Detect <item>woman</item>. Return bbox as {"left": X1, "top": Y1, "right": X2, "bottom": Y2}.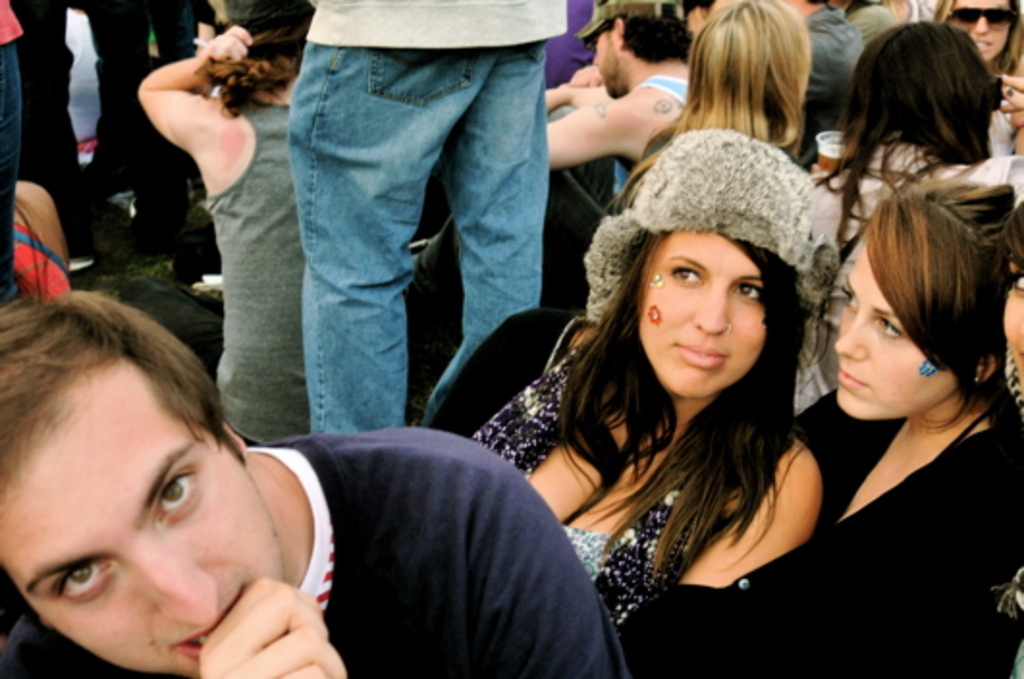
{"left": 804, "top": 19, "right": 1022, "bottom": 257}.
